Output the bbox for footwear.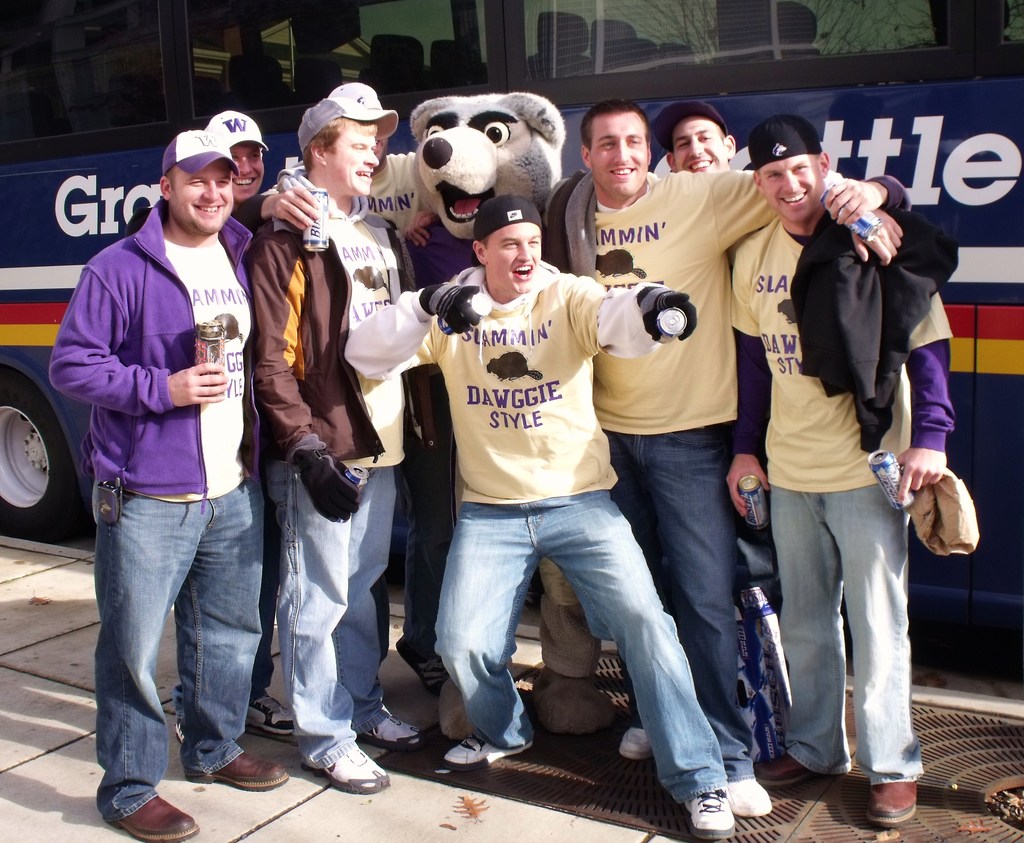
rect(355, 717, 428, 748).
